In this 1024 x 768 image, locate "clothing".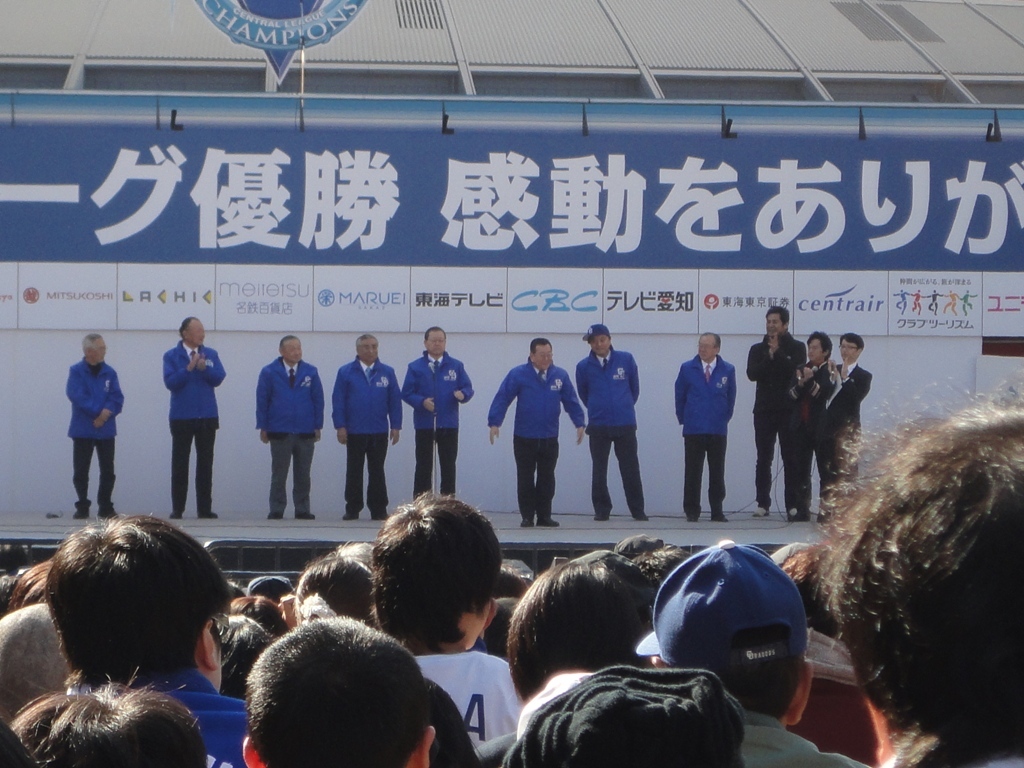
Bounding box: 149 664 254 767.
